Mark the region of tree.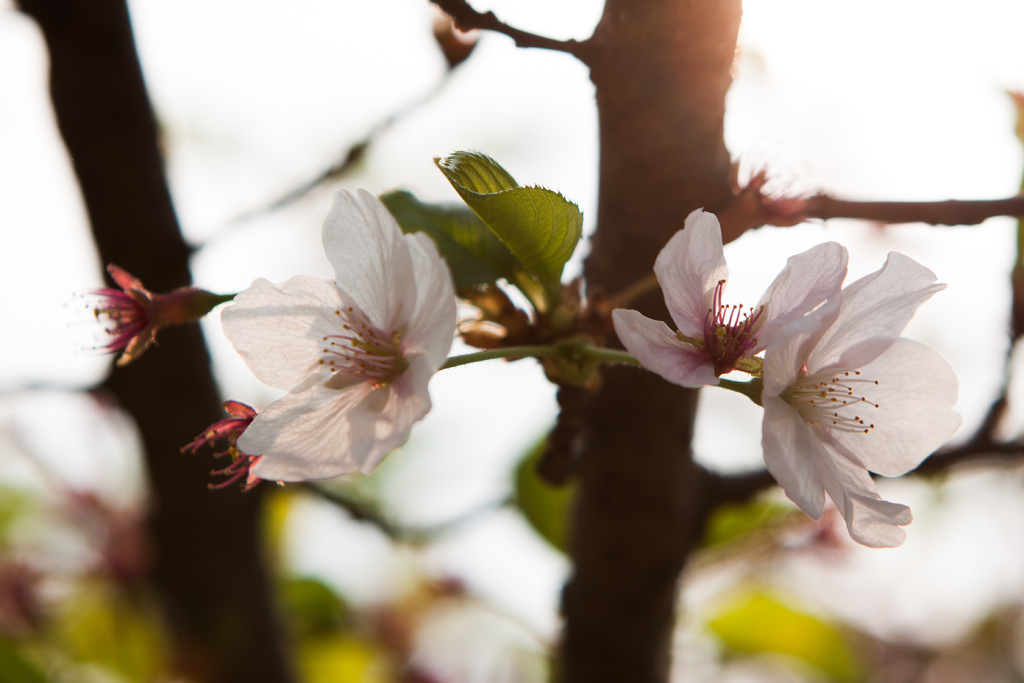
Region: left=0, top=0, right=1023, bottom=682.
